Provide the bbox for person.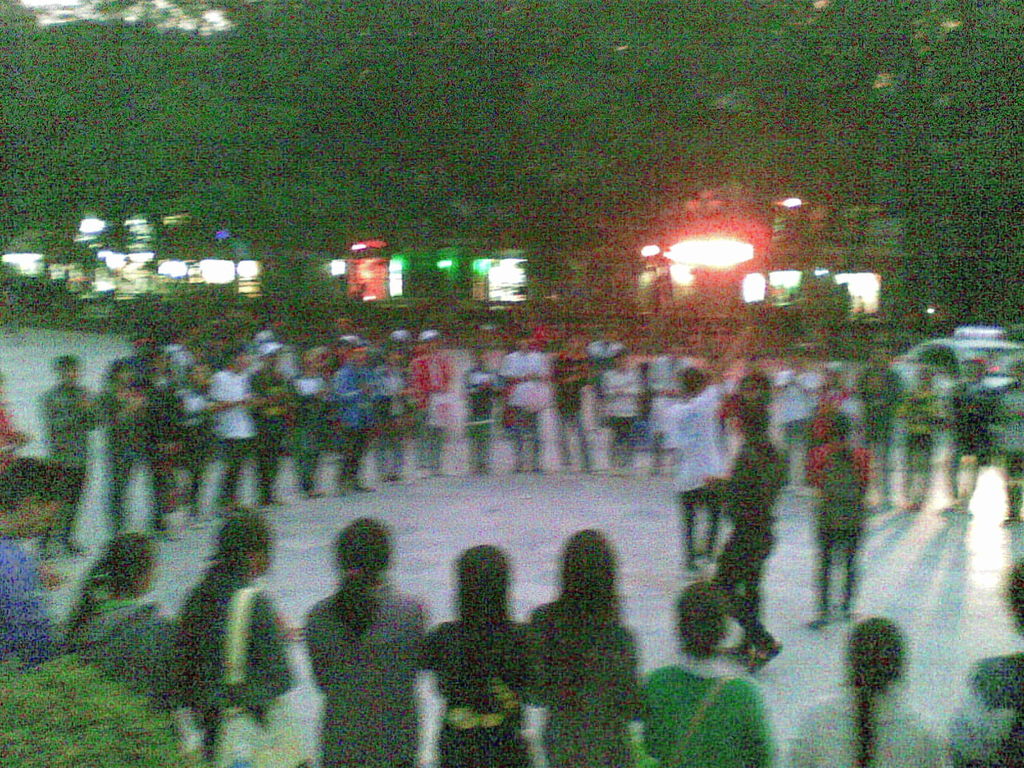
(x1=783, y1=607, x2=941, y2=767).
